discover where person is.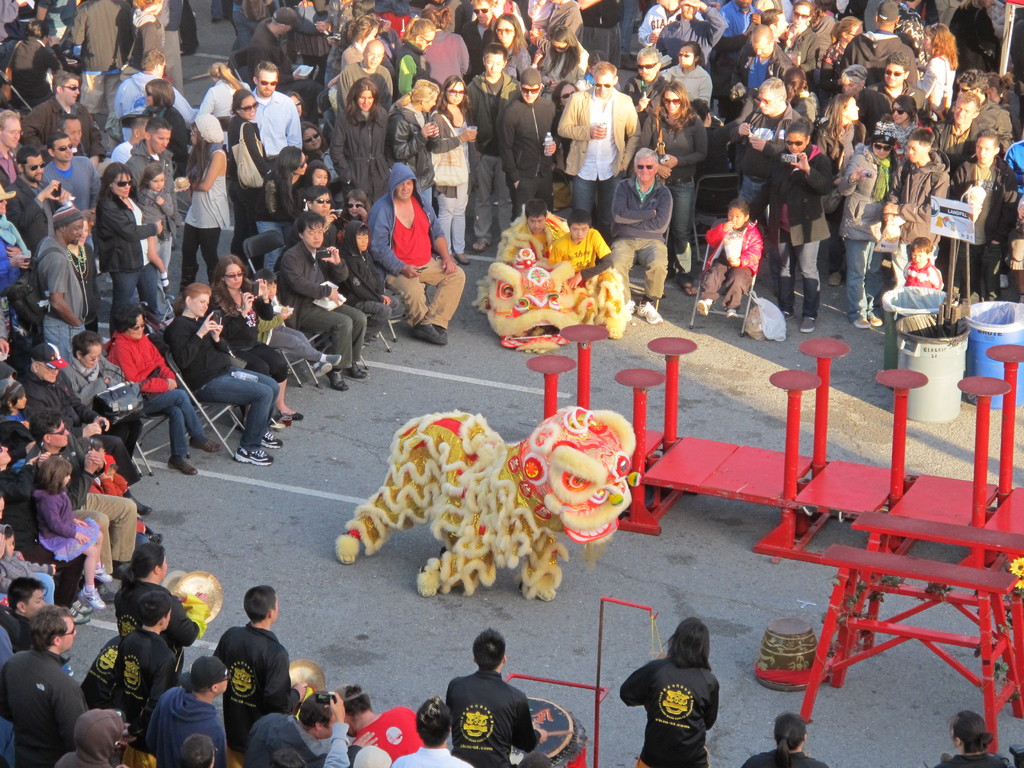
Discovered at 117 540 199 675.
